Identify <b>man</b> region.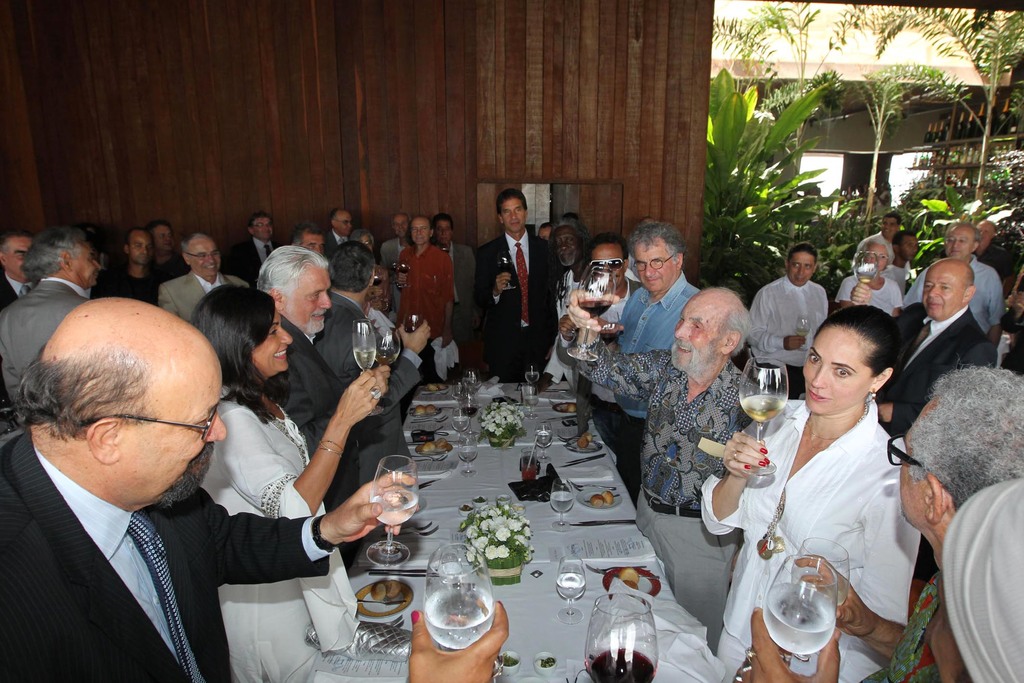
Region: 394,224,456,381.
